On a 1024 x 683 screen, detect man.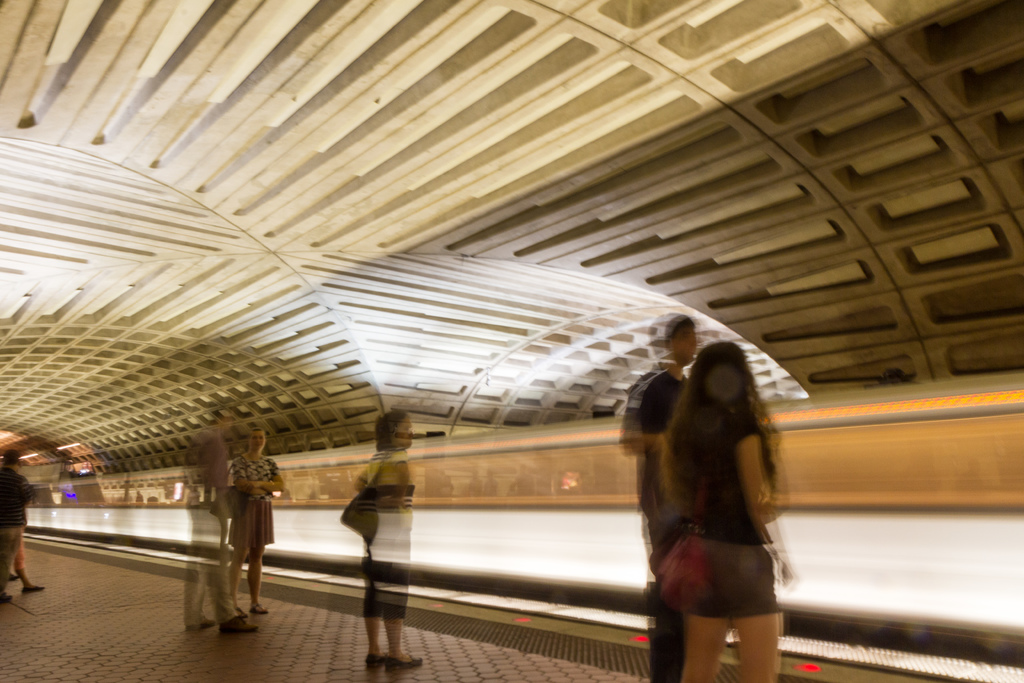
BBox(0, 441, 42, 605).
